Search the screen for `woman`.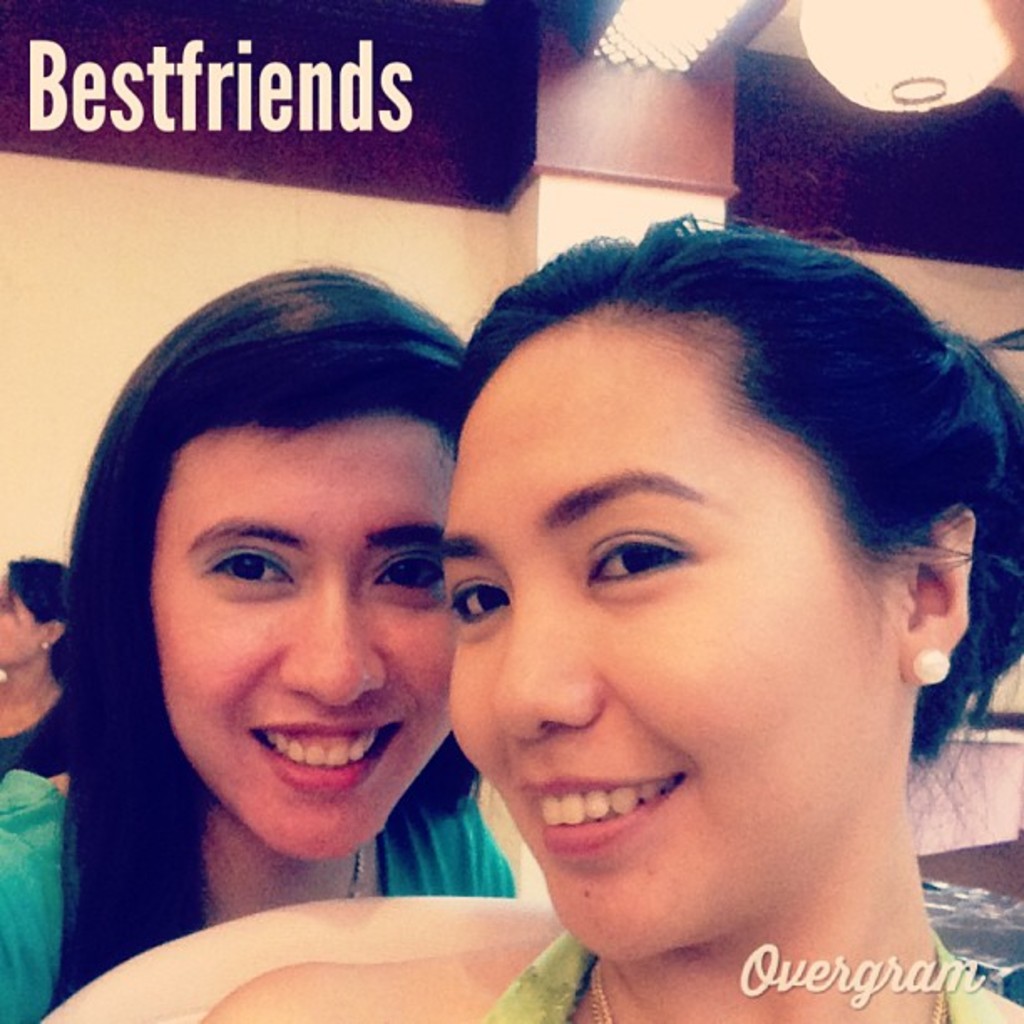
Found at box=[0, 550, 84, 780].
